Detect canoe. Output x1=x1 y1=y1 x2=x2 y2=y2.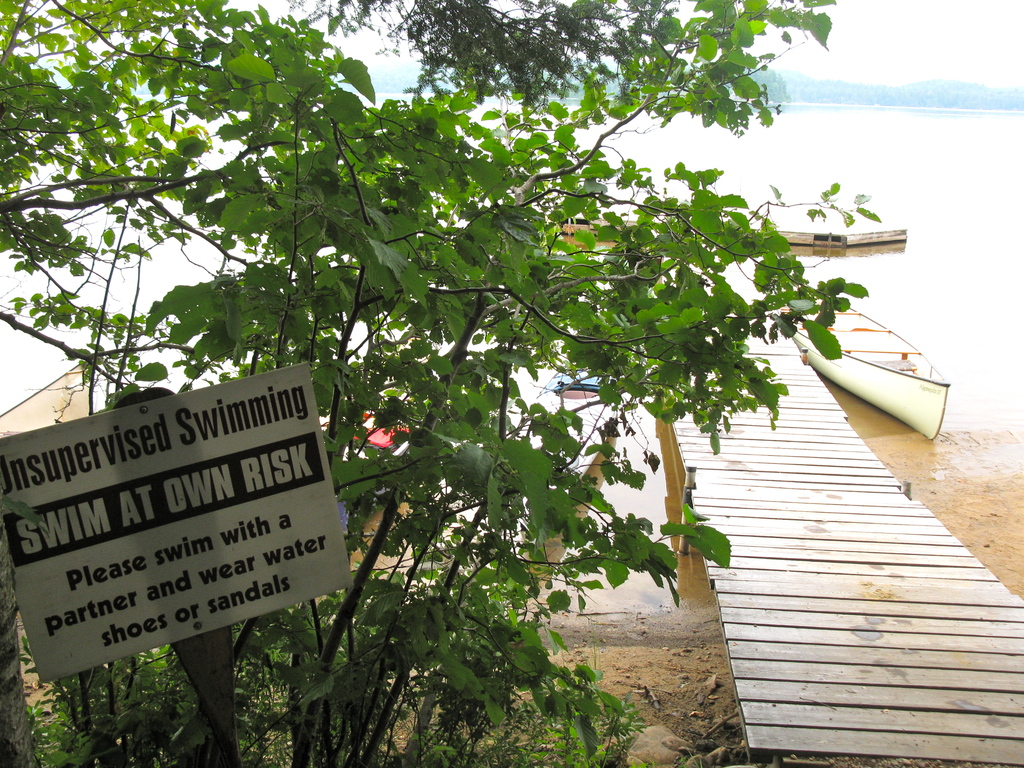
x1=804 y1=303 x2=963 y2=438.
